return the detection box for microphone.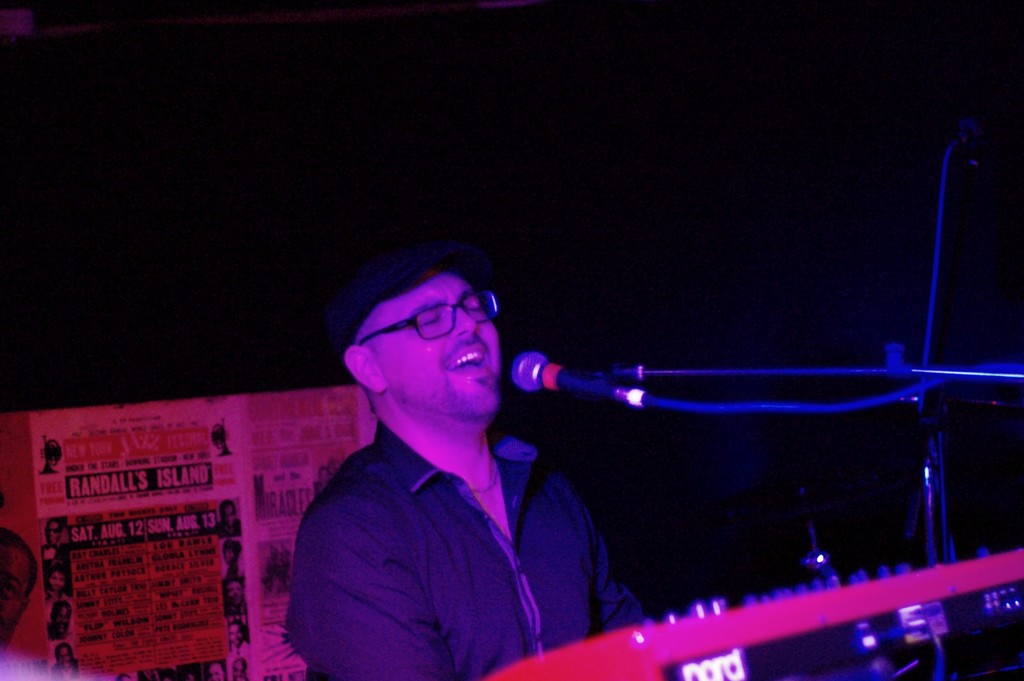
Rect(509, 345, 653, 415).
